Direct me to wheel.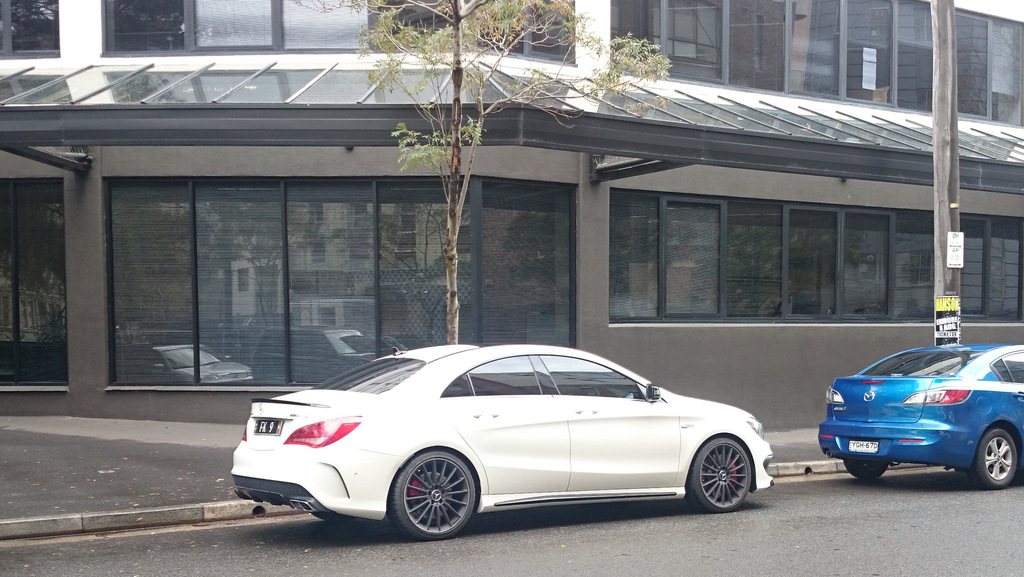
Direction: box(394, 463, 476, 528).
